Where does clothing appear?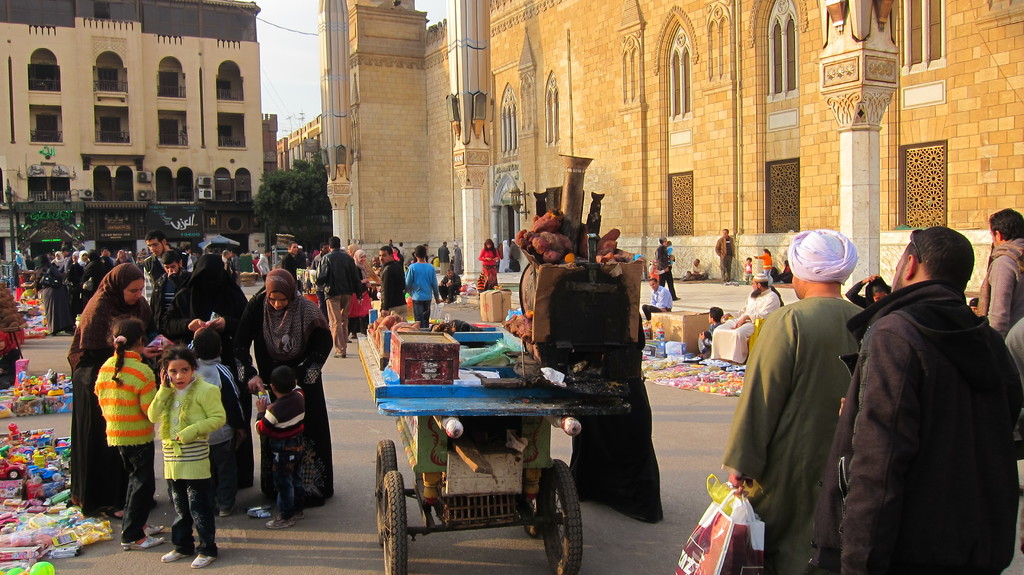
Appears at (721, 292, 873, 574).
